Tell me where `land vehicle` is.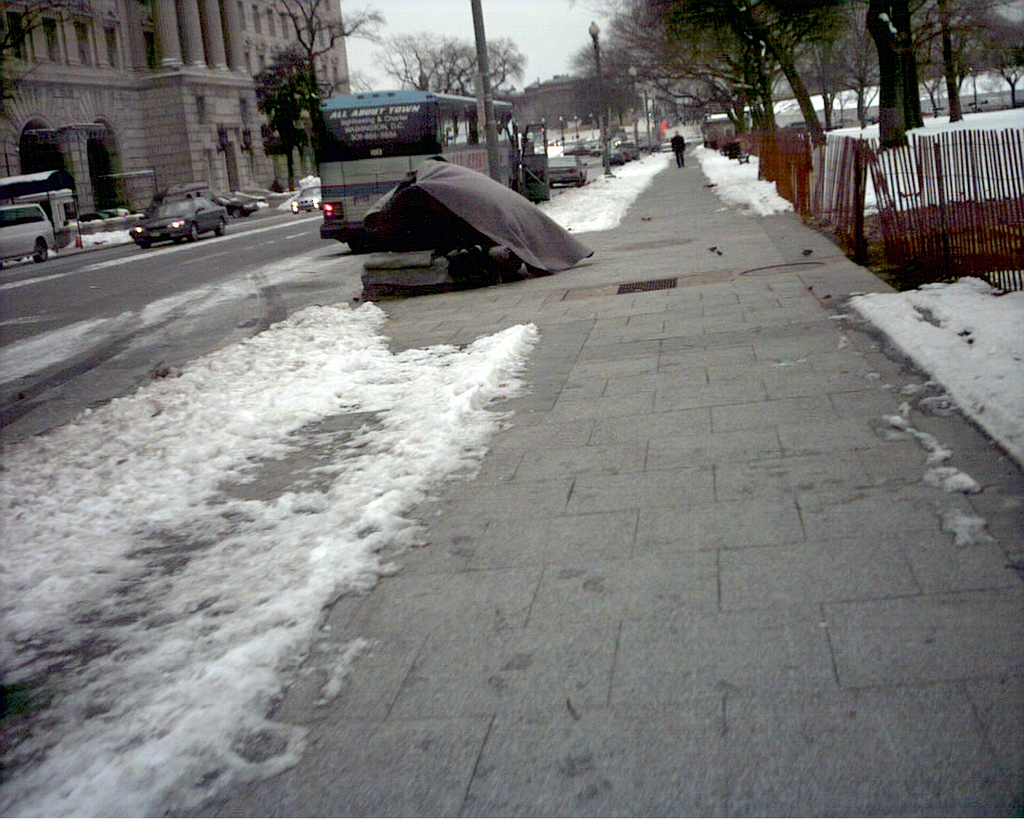
`land vehicle` is at detection(552, 154, 588, 188).
